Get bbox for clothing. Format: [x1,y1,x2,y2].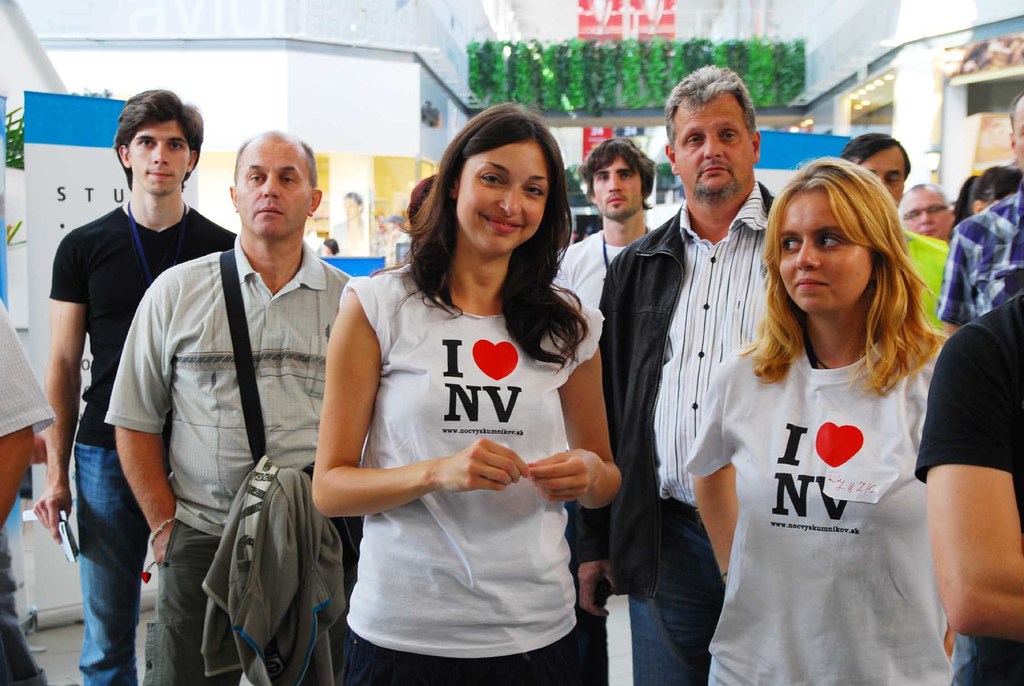
[932,177,1023,325].
